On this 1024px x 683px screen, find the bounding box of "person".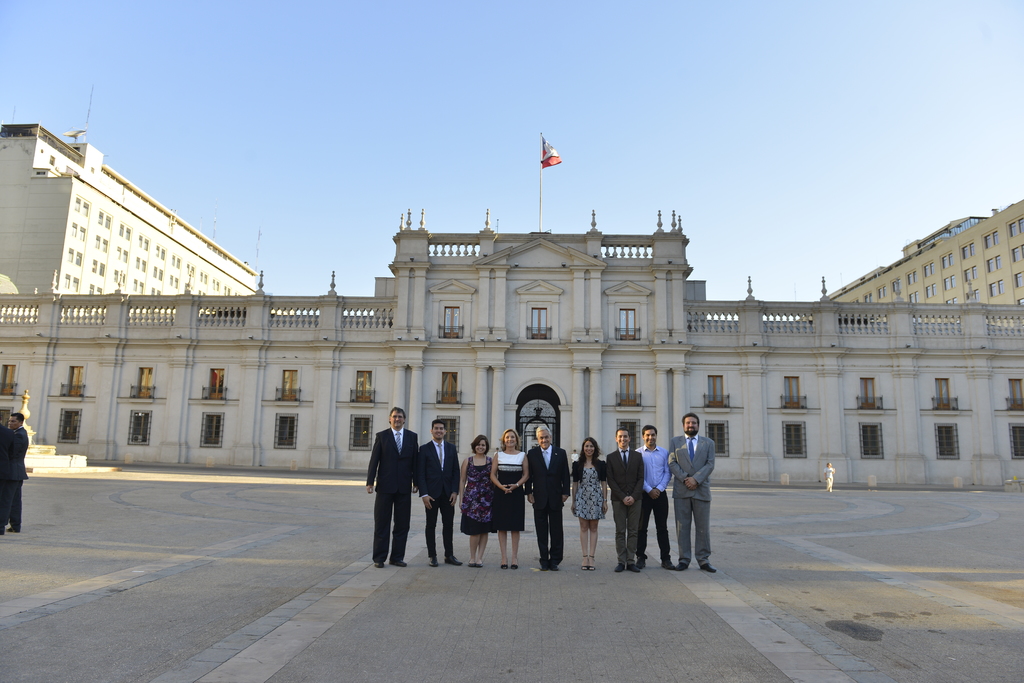
Bounding box: (525, 422, 570, 572).
